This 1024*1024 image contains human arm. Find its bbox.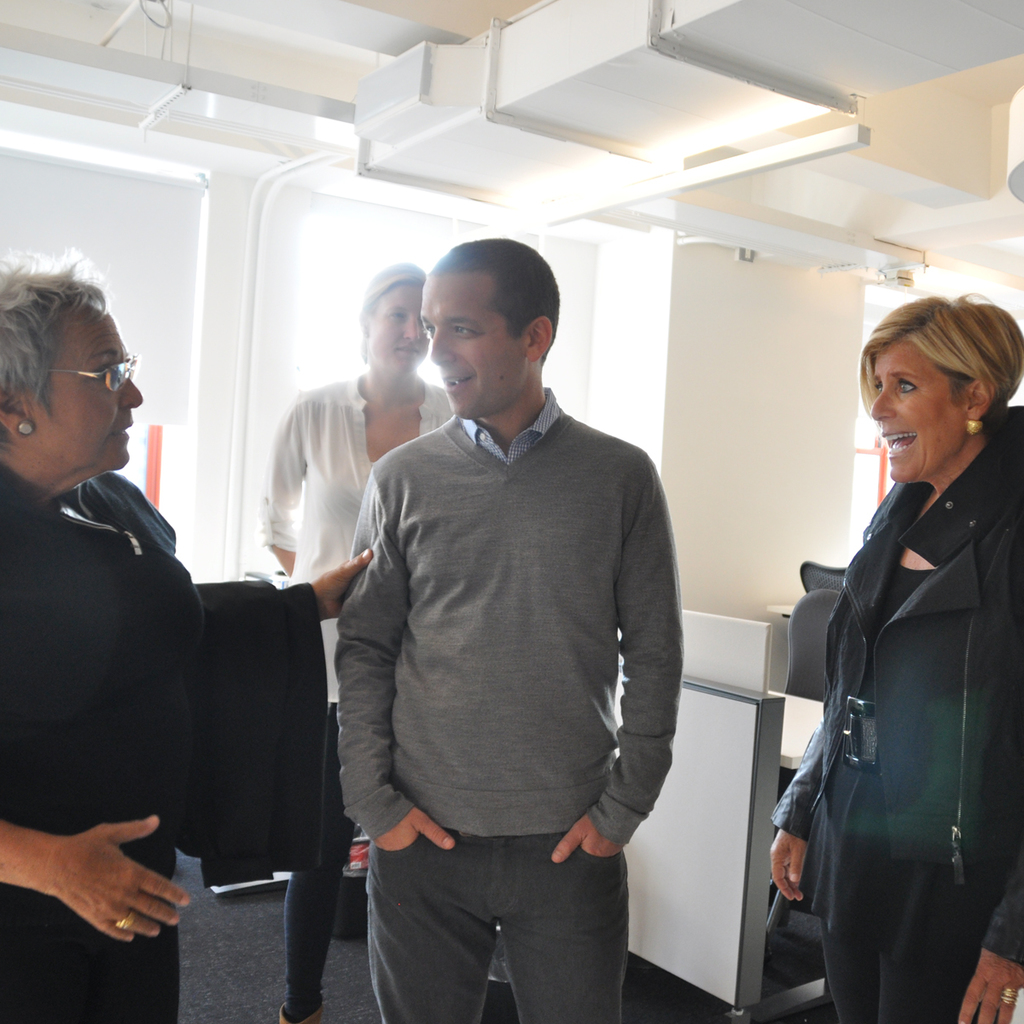
x1=4 y1=779 x2=189 y2=983.
